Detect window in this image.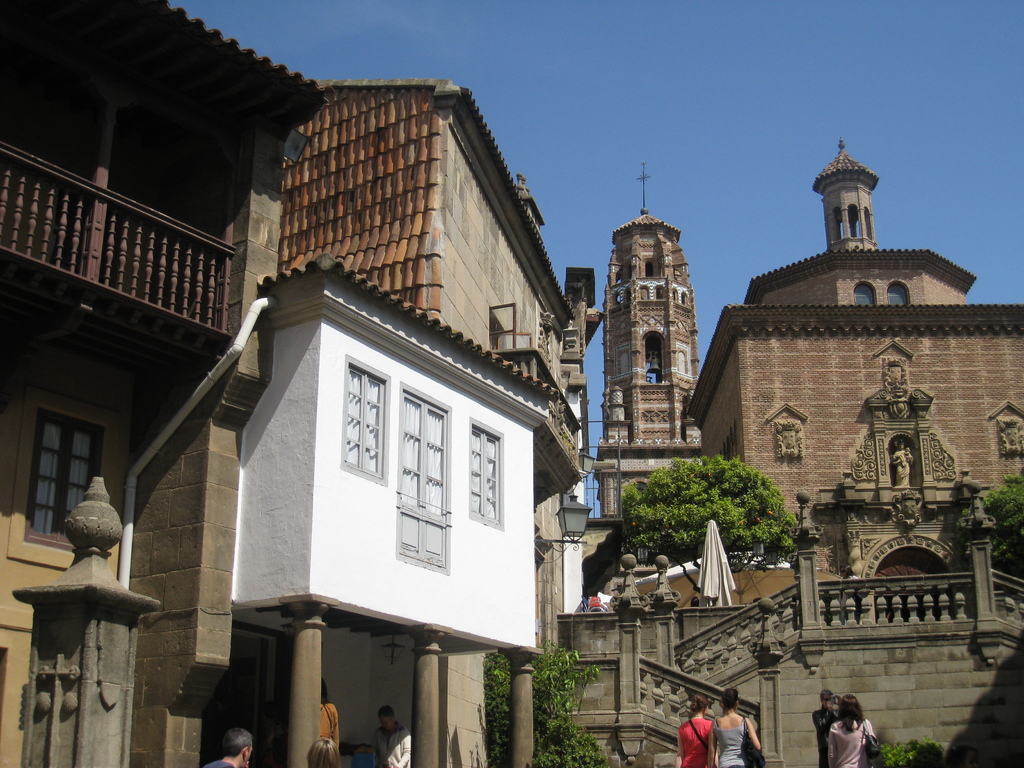
Detection: x1=616 y1=355 x2=630 y2=372.
